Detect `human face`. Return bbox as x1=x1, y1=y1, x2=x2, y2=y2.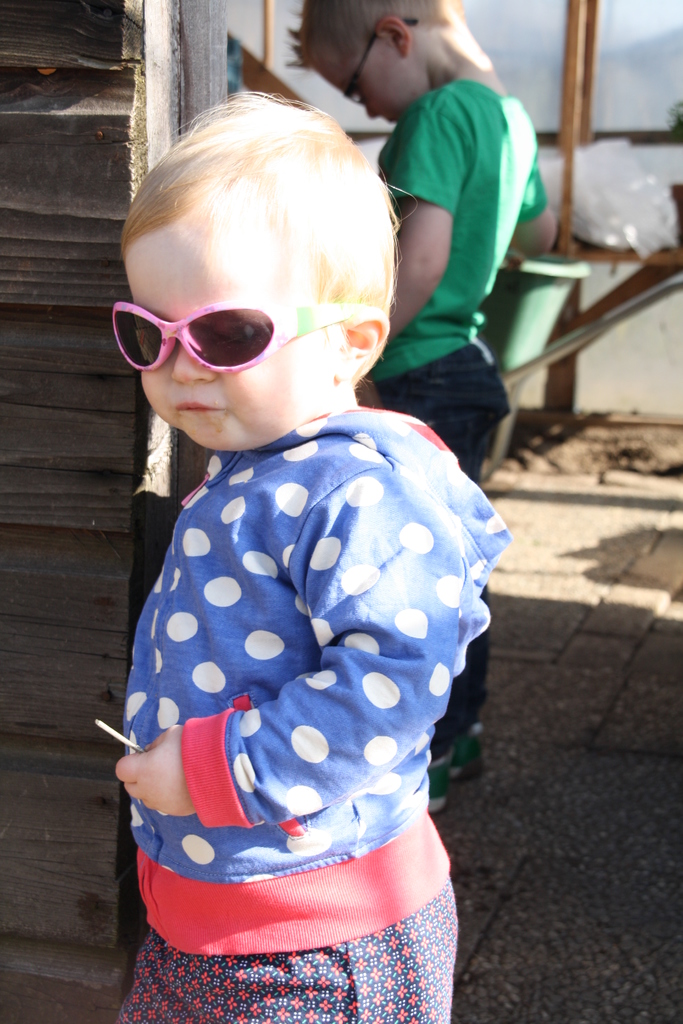
x1=309, y1=26, x2=402, y2=120.
